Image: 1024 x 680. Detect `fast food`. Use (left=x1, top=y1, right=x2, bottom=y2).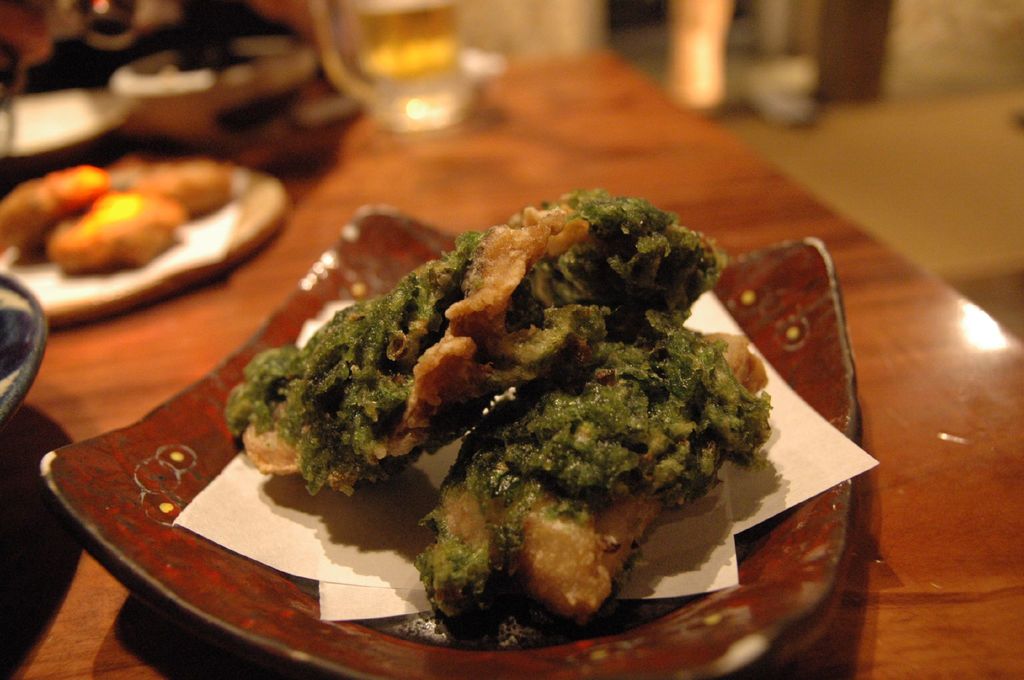
(left=225, top=193, right=780, bottom=622).
